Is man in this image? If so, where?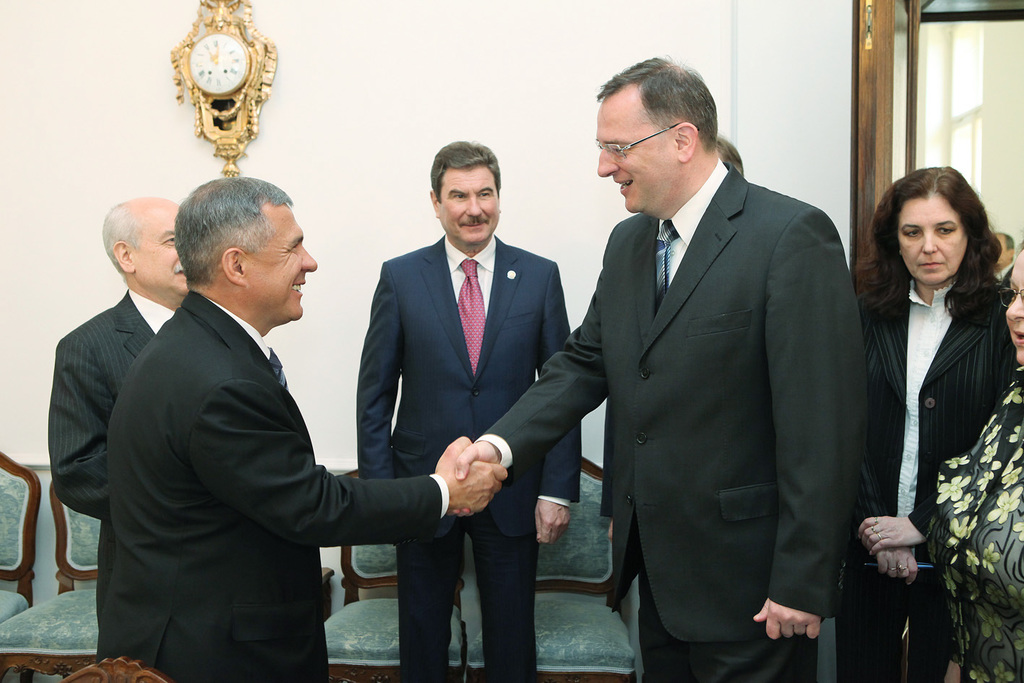
Yes, at select_region(48, 194, 191, 623).
